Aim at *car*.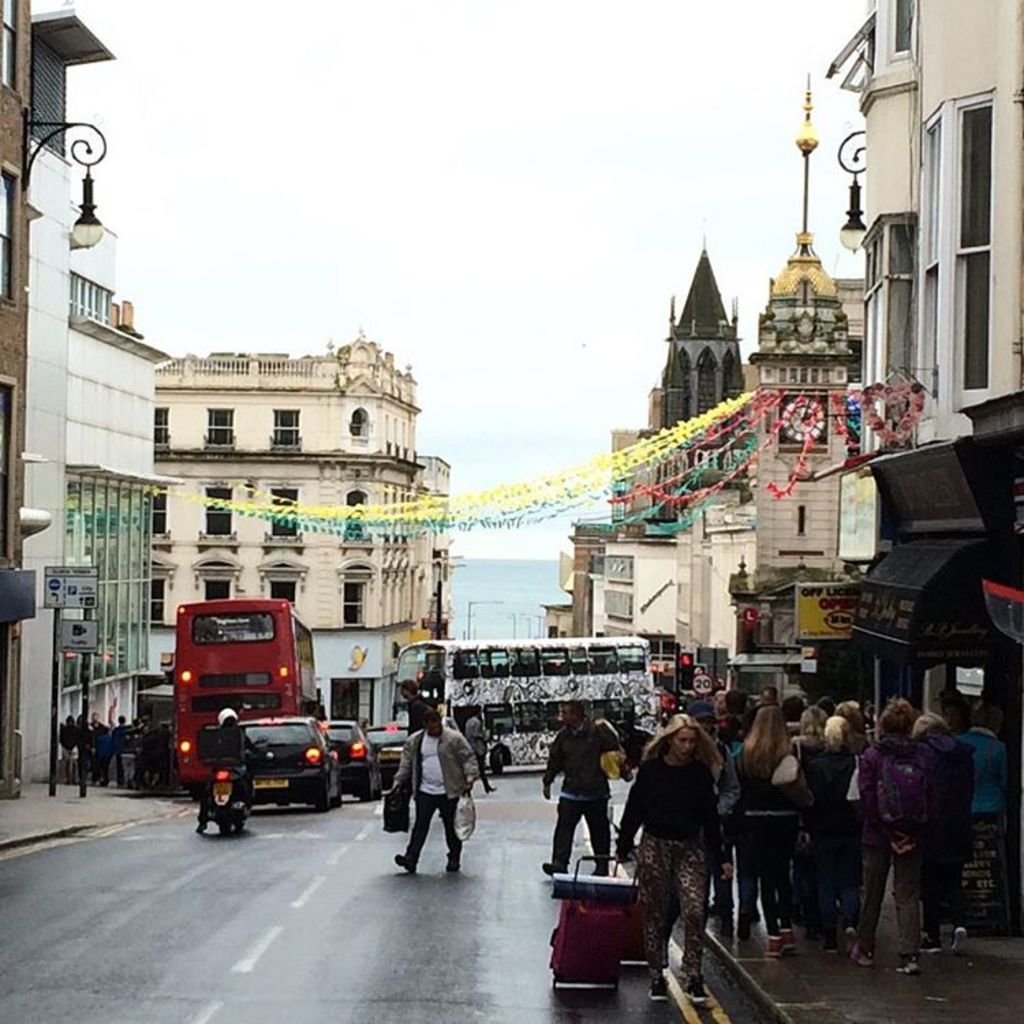
Aimed at box=[236, 713, 340, 812].
